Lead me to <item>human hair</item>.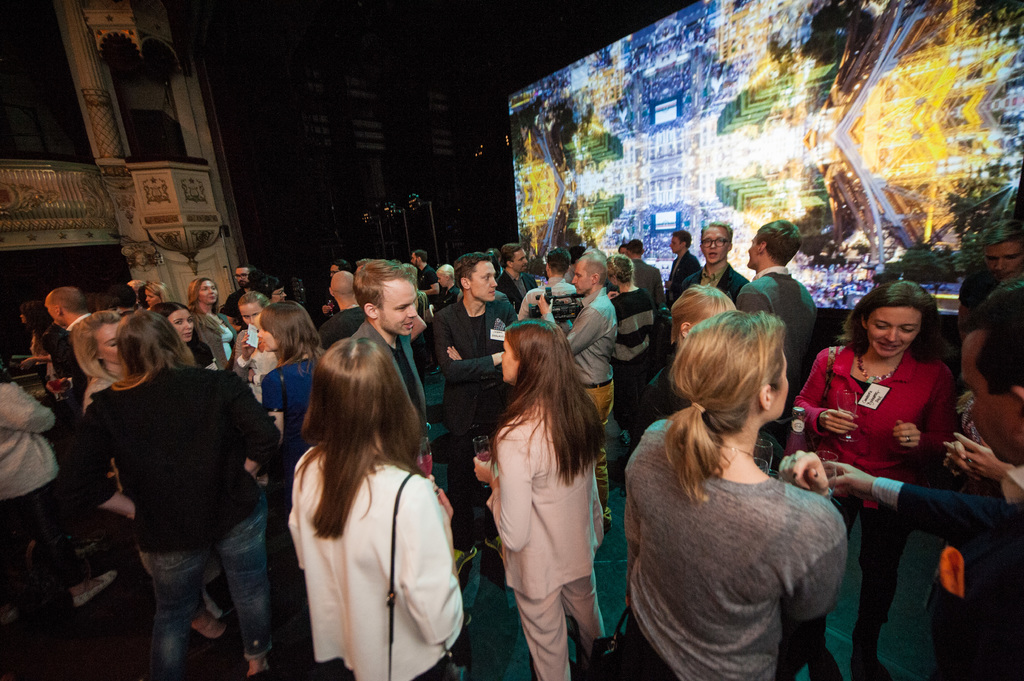
Lead to 604/252/635/286.
